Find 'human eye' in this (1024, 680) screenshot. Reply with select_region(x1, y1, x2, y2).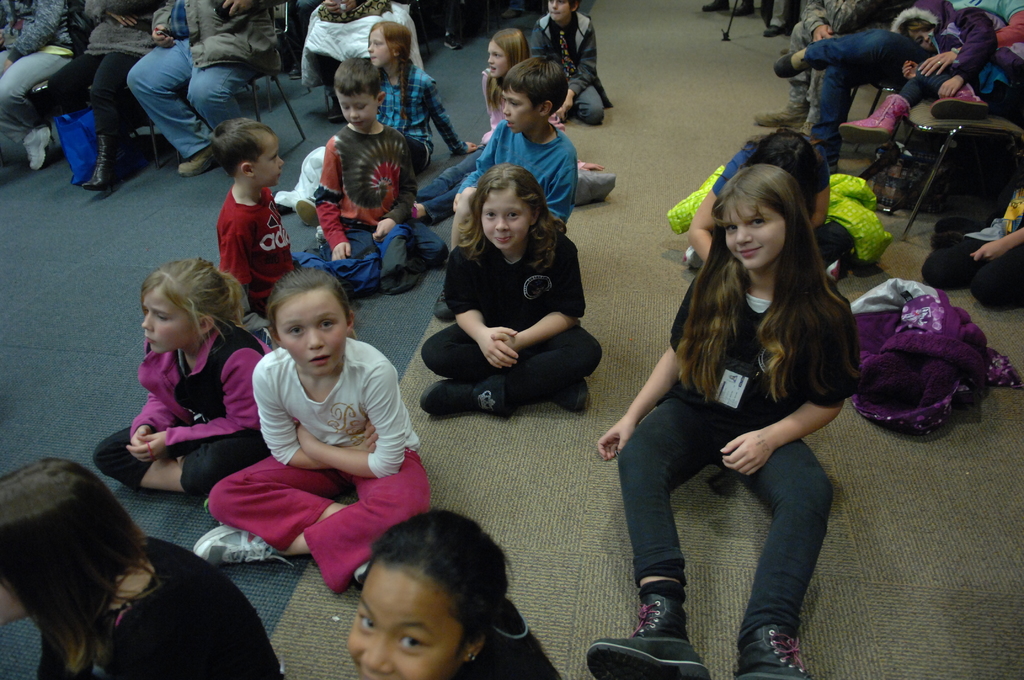
select_region(354, 608, 374, 631).
